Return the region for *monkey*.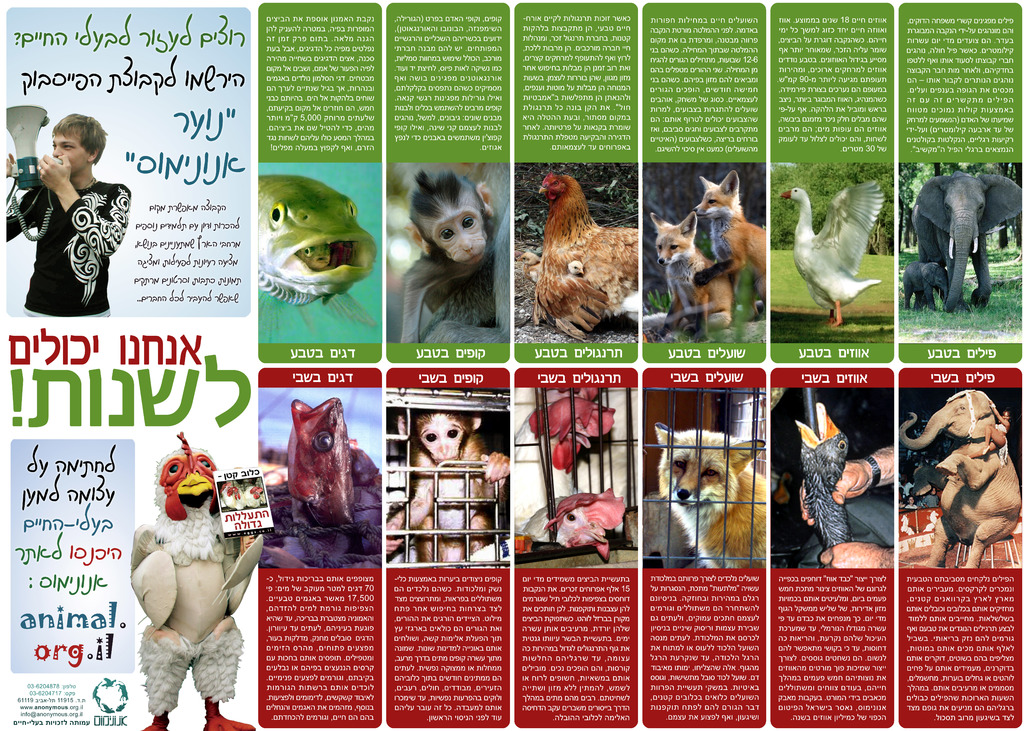
[400, 166, 514, 342].
